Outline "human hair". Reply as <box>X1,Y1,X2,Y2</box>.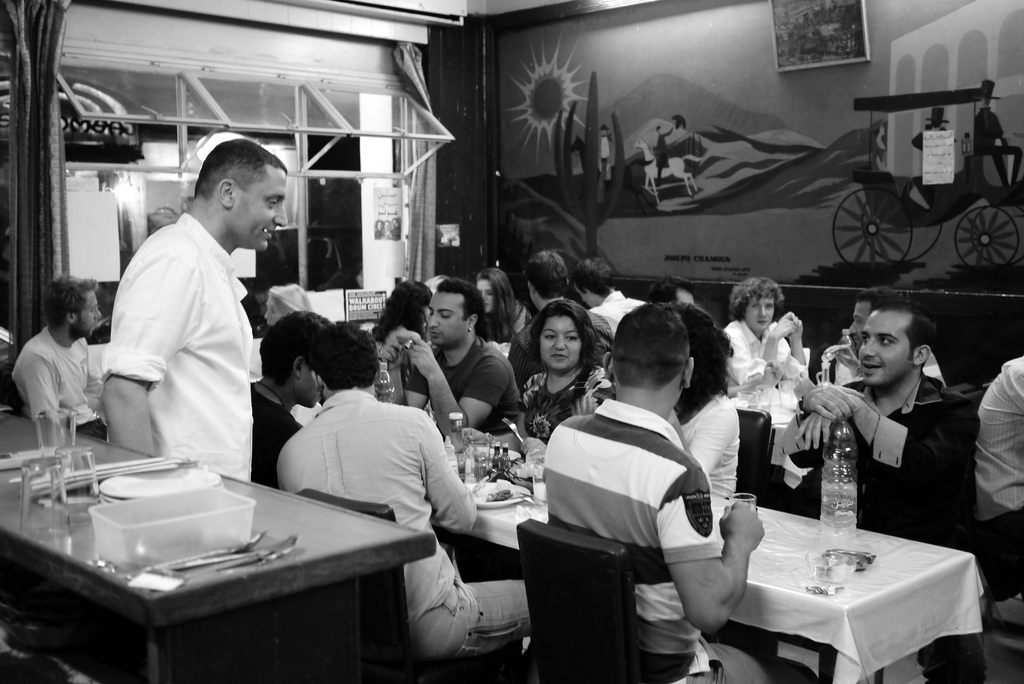
<box>192,139,285,203</box>.
